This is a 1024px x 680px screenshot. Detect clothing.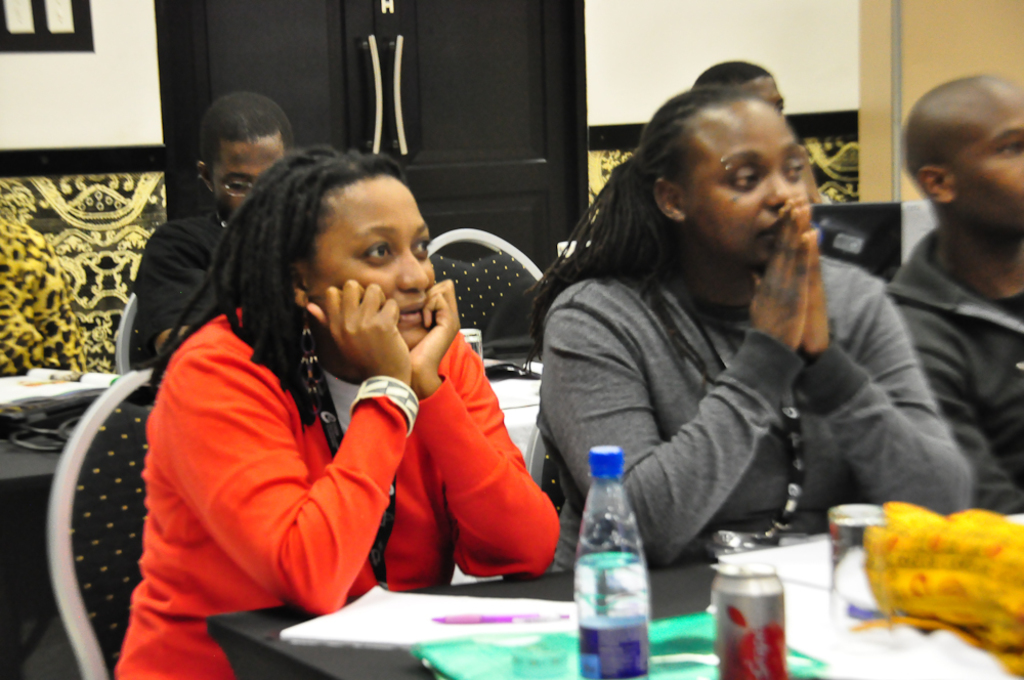
l=129, t=248, r=485, b=642.
